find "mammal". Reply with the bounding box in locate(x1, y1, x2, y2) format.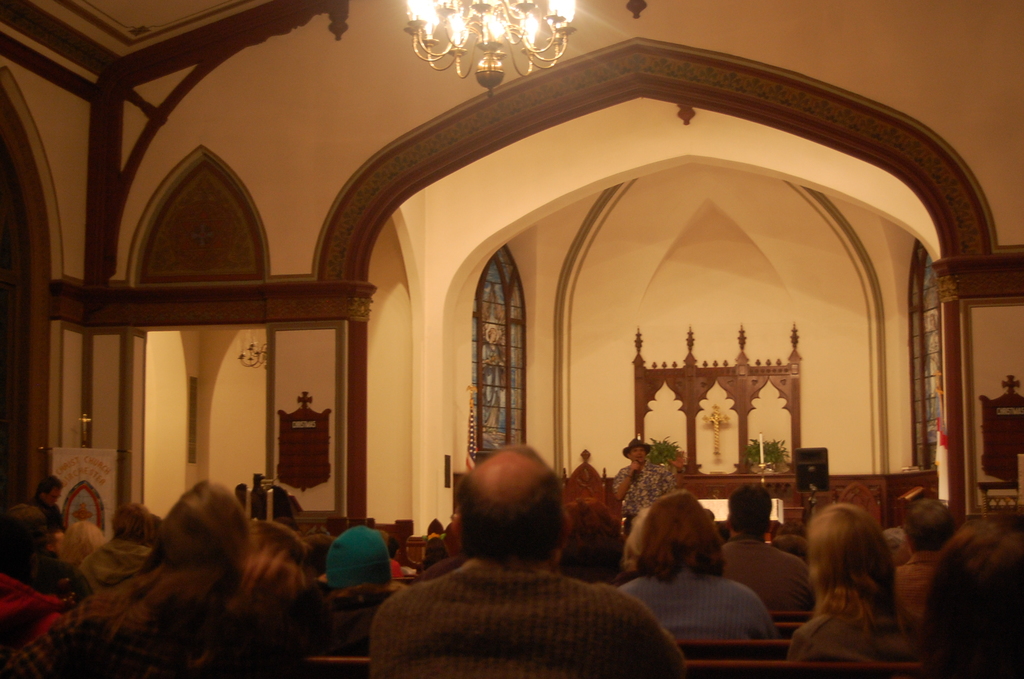
locate(618, 441, 672, 537).
